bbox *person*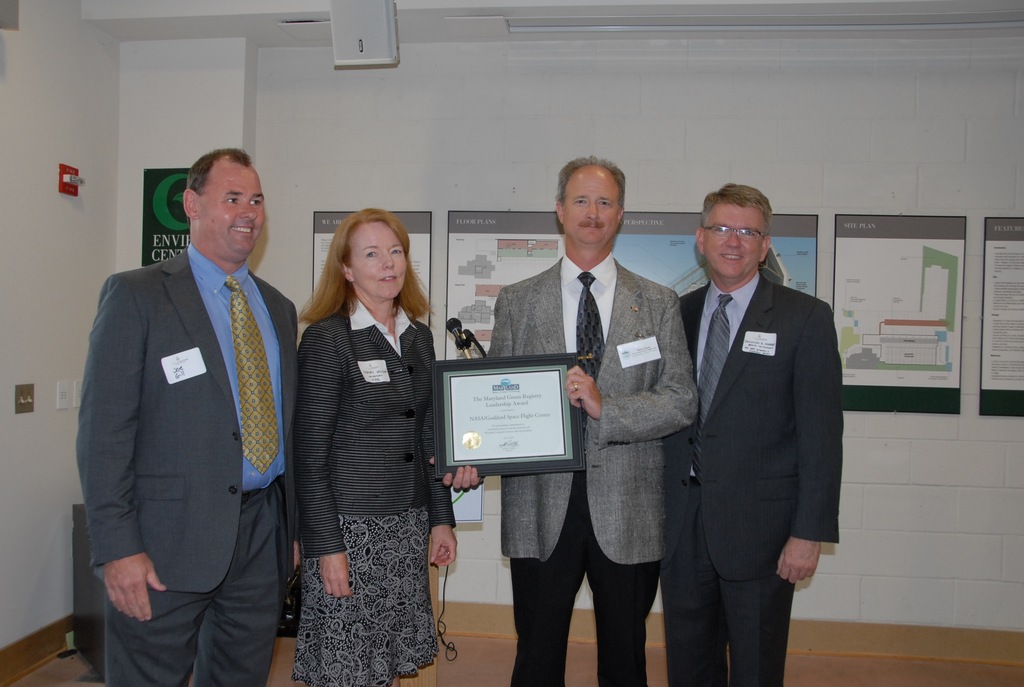
region(71, 145, 305, 686)
